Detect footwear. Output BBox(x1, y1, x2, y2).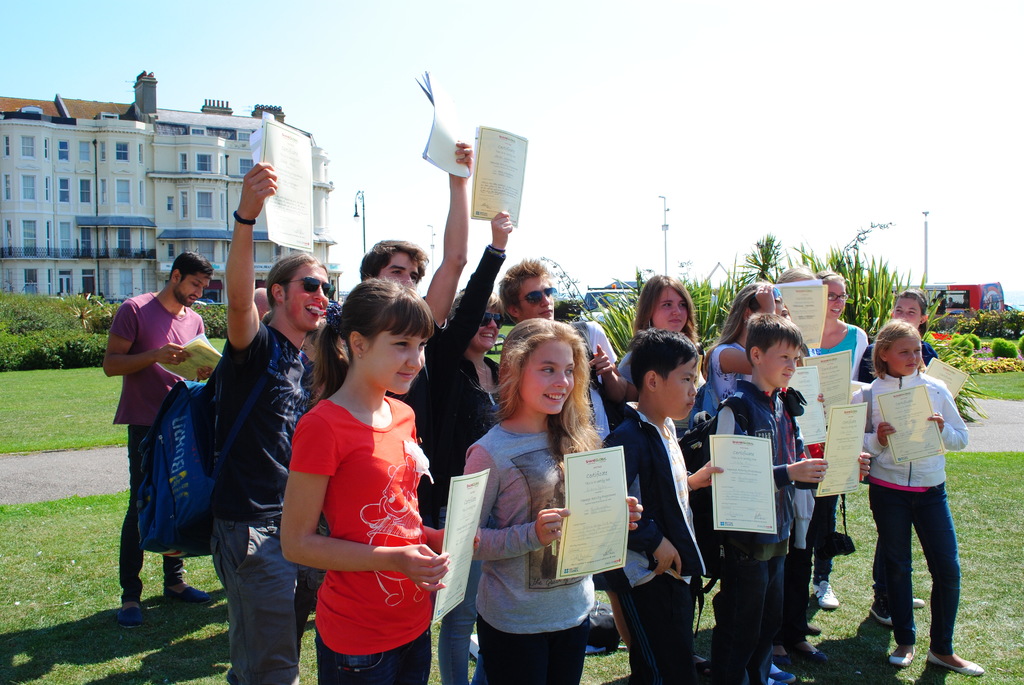
BBox(925, 652, 982, 674).
